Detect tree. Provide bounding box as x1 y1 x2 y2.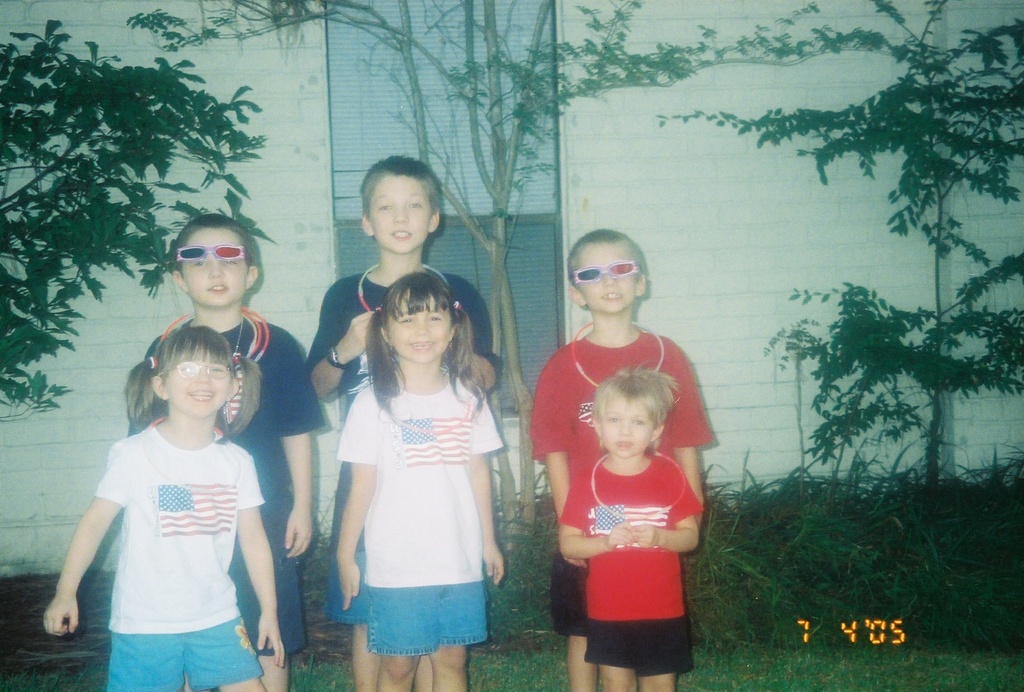
0 10 277 434.
